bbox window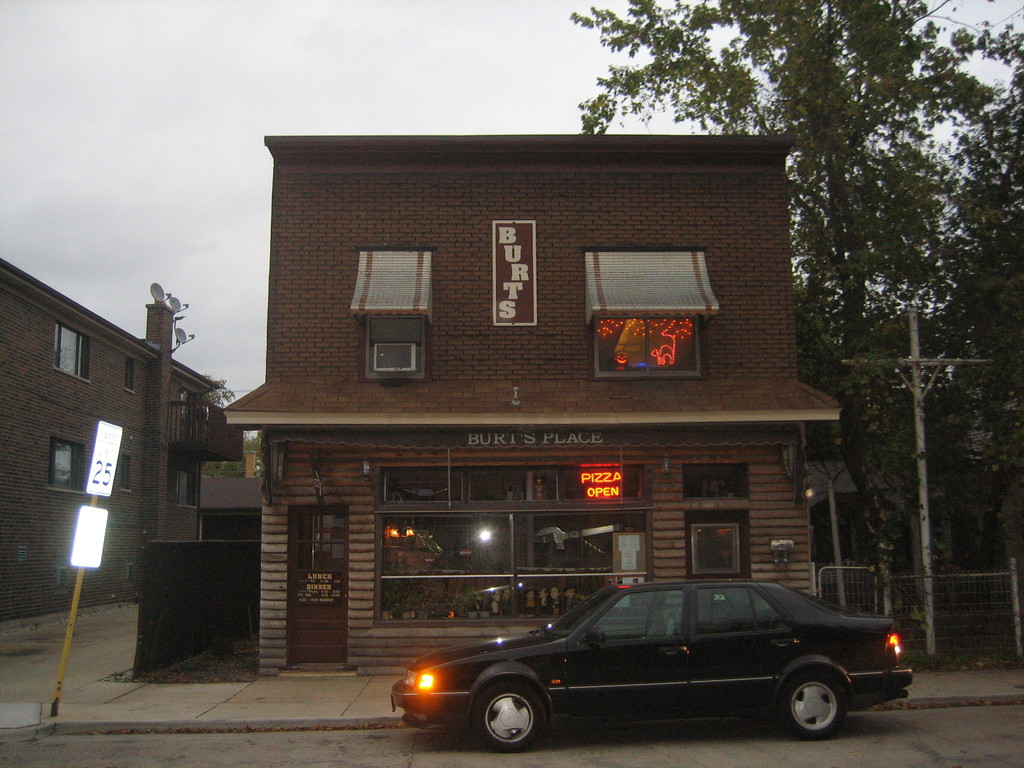
601 311 700 374
